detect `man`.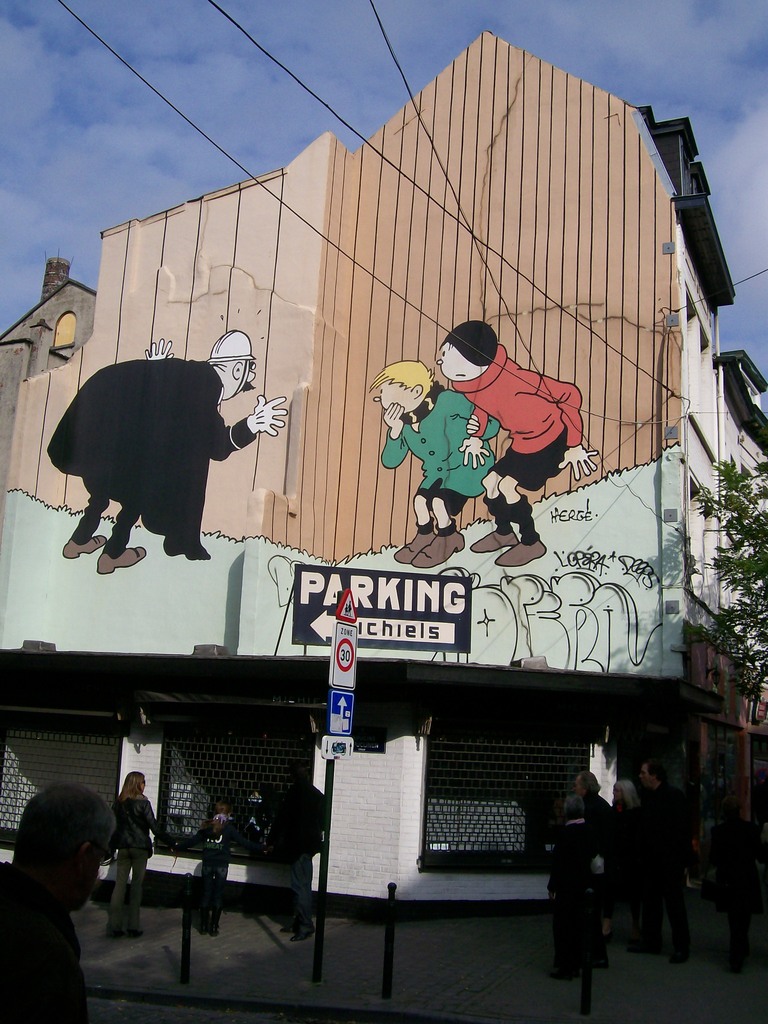
Detected at {"x1": 0, "y1": 781, "x2": 124, "y2": 1007}.
